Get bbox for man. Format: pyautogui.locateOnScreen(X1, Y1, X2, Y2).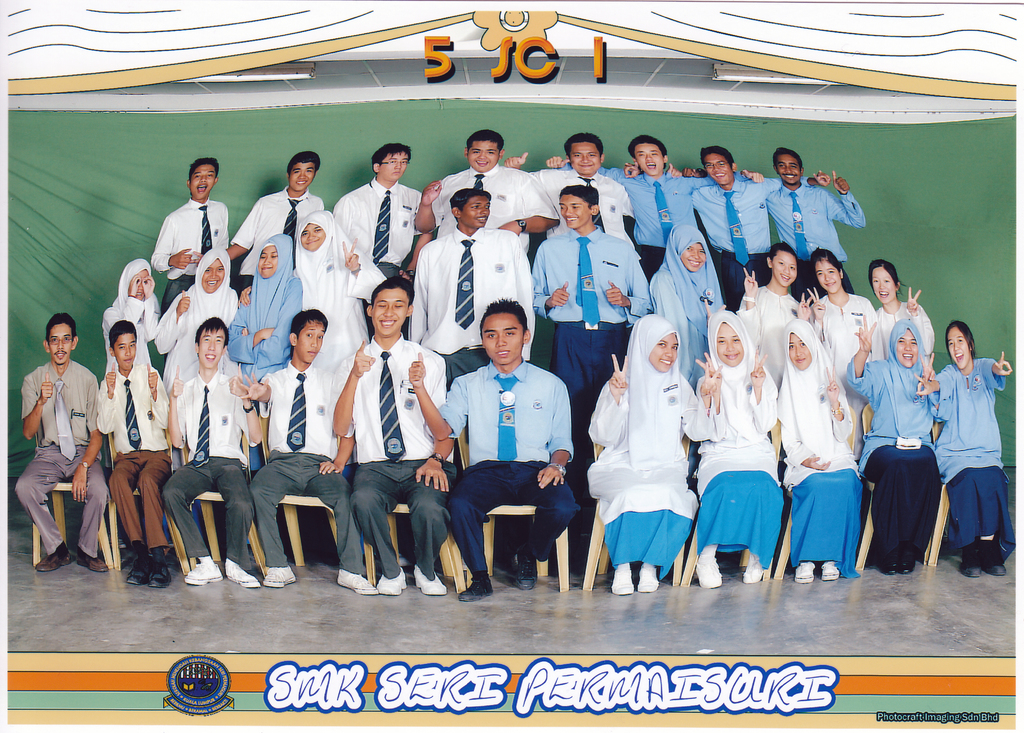
pyautogui.locateOnScreen(163, 324, 262, 587).
